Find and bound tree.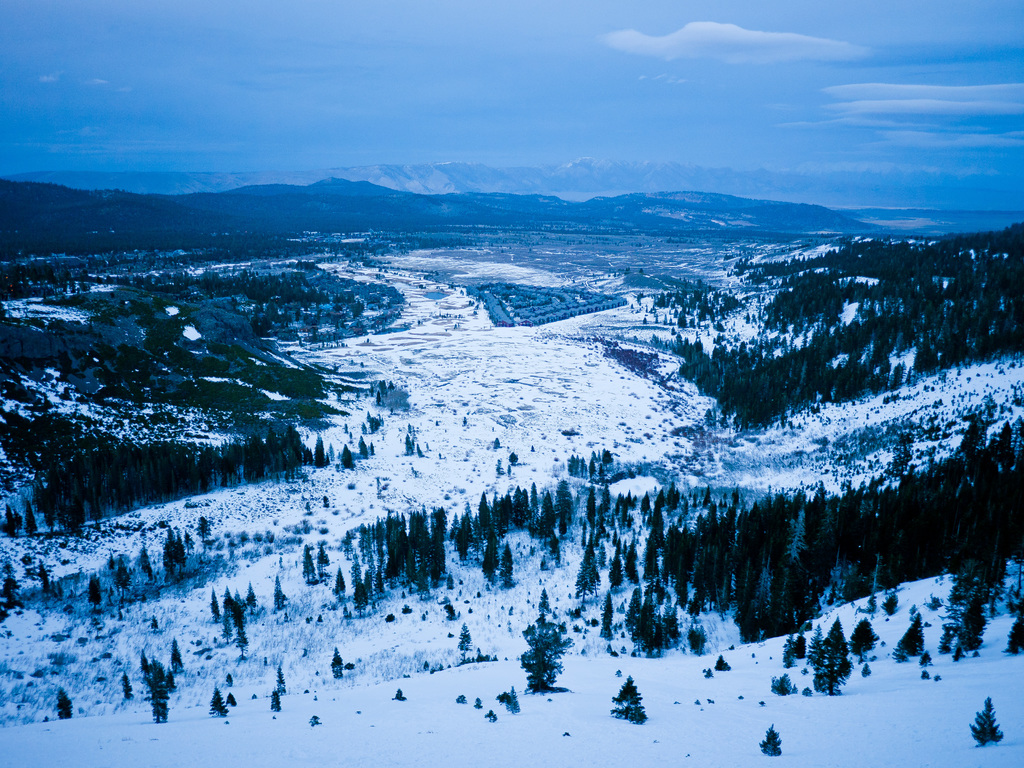
Bound: 86 572 104 614.
